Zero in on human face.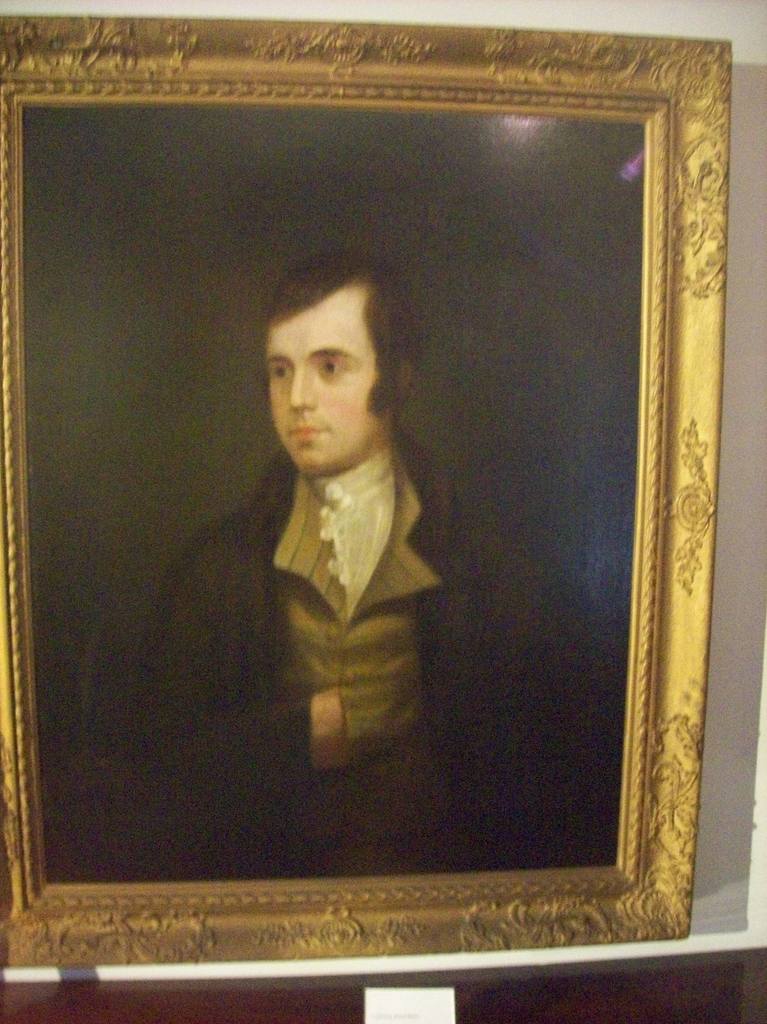
Zeroed in: box=[266, 285, 393, 480].
